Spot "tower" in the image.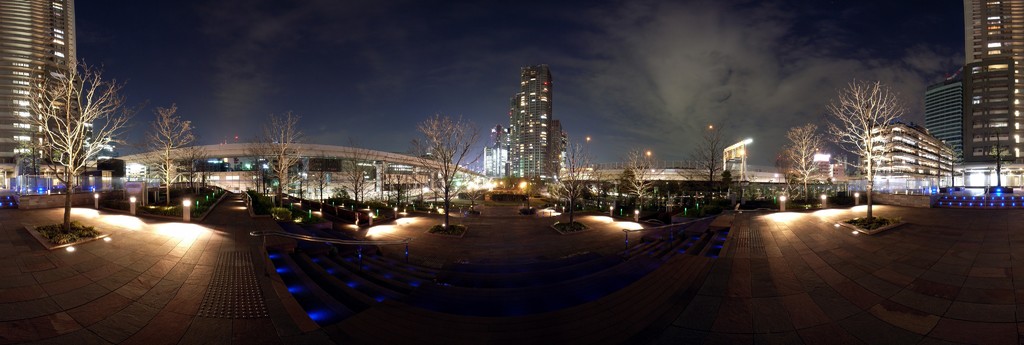
"tower" found at [x1=0, y1=0, x2=117, y2=213].
